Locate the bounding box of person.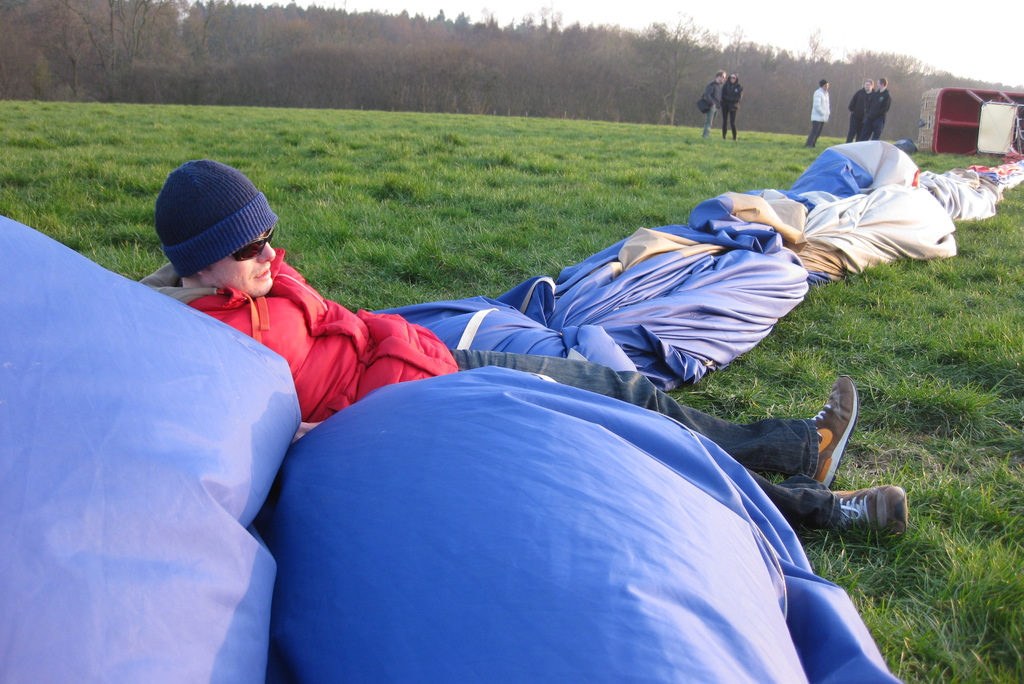
Bounding box: <bbox>719, 72, 745, 142</bbox>.
